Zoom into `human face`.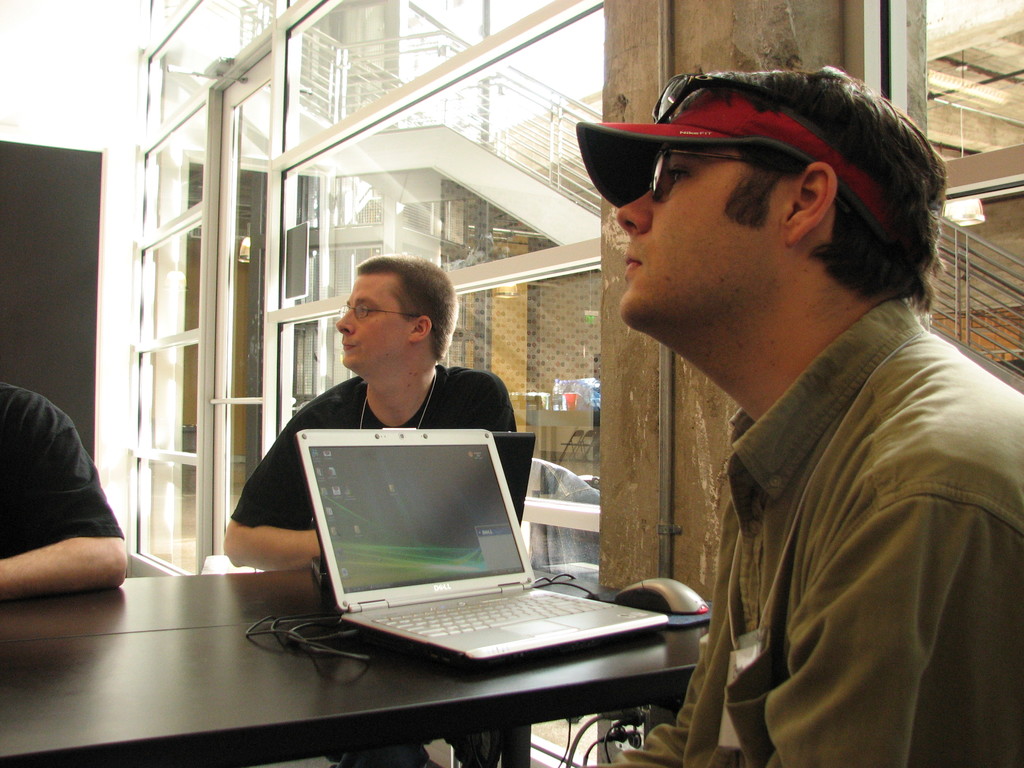
Zoom target: 337:276:413:372.
